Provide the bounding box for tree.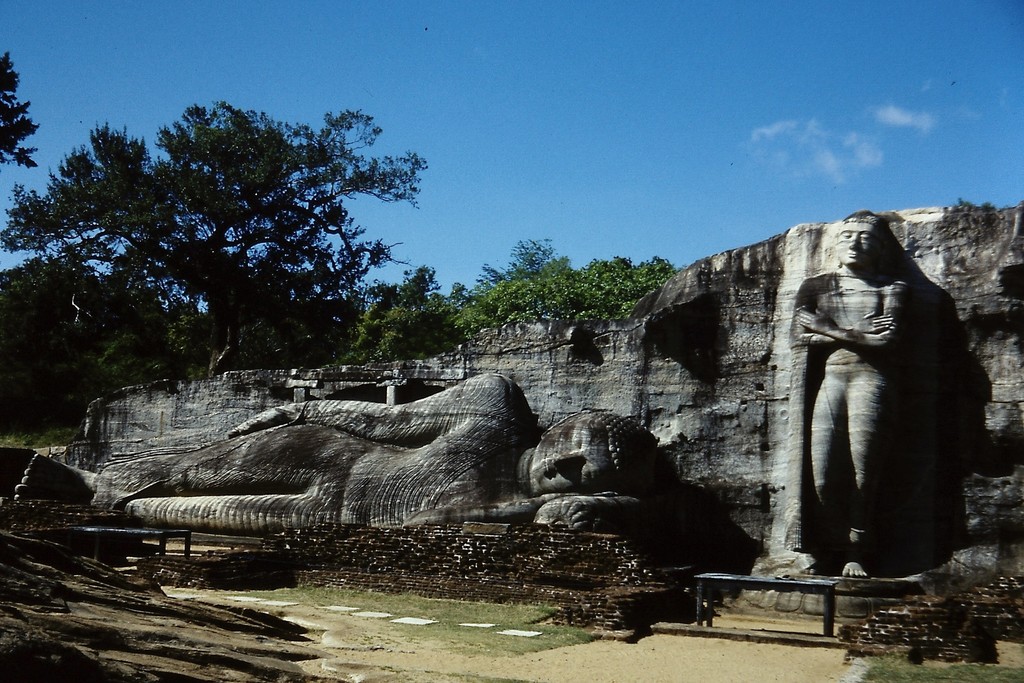
l=335, t=257, r=477, b=363.
